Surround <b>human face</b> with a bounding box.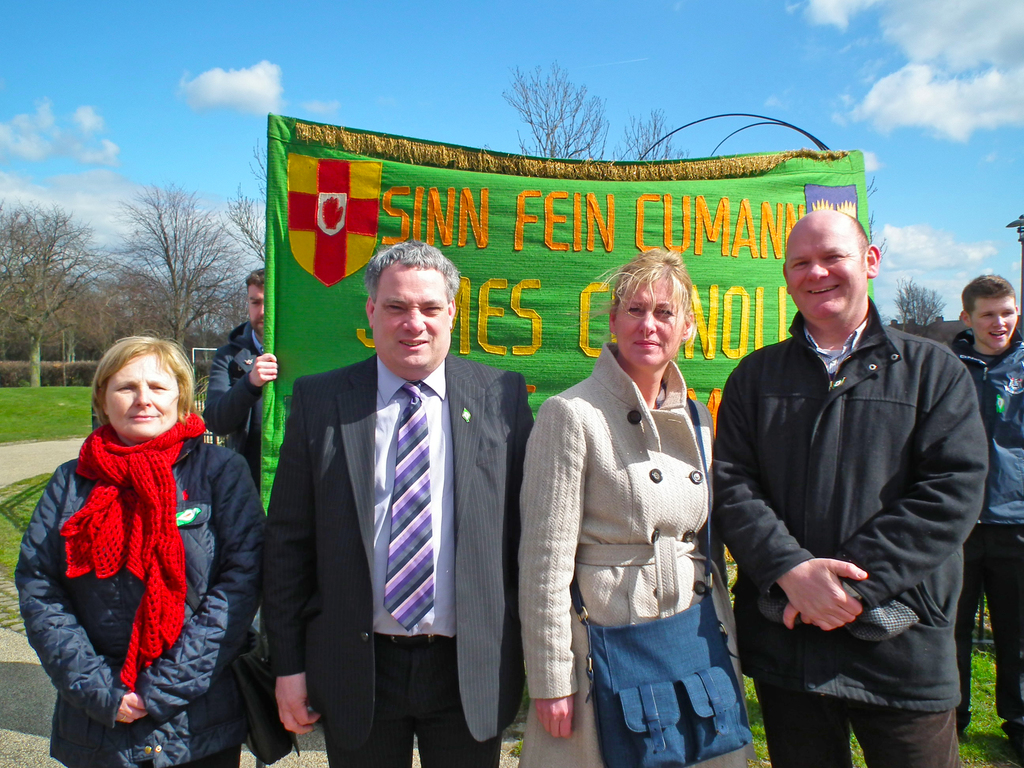
rect(99, 347, 178, 440).
